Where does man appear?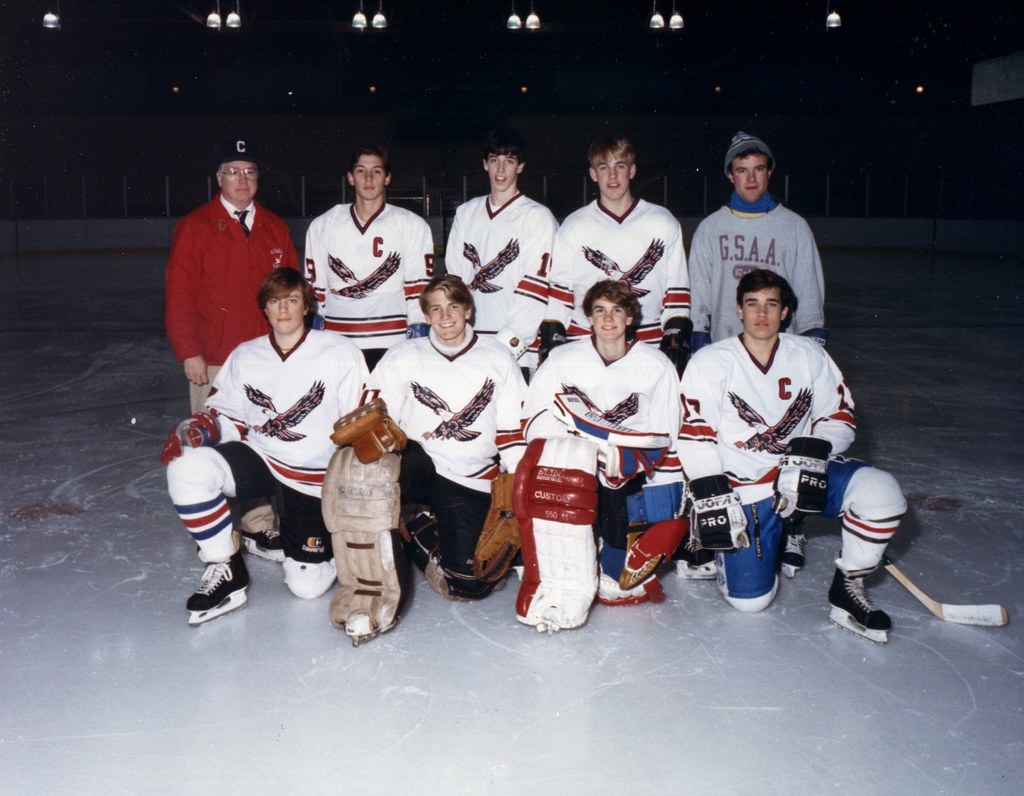
Appears at left=164, top=150, right=294, bottom=415.
